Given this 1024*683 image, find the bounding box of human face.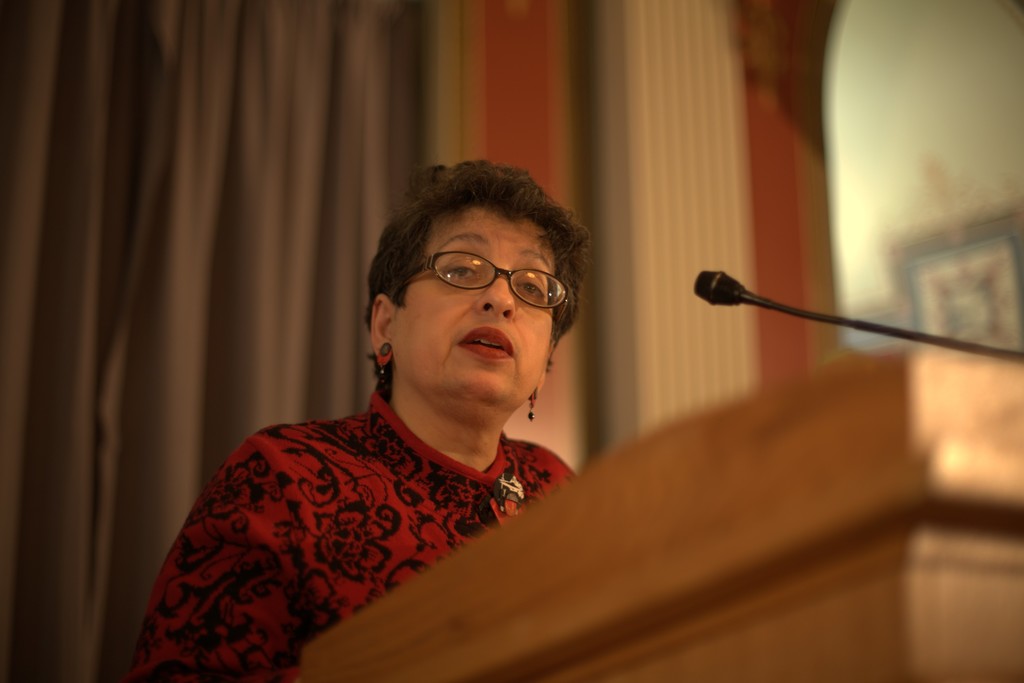
x1=388, y1=208, x2=556, y2=399.
